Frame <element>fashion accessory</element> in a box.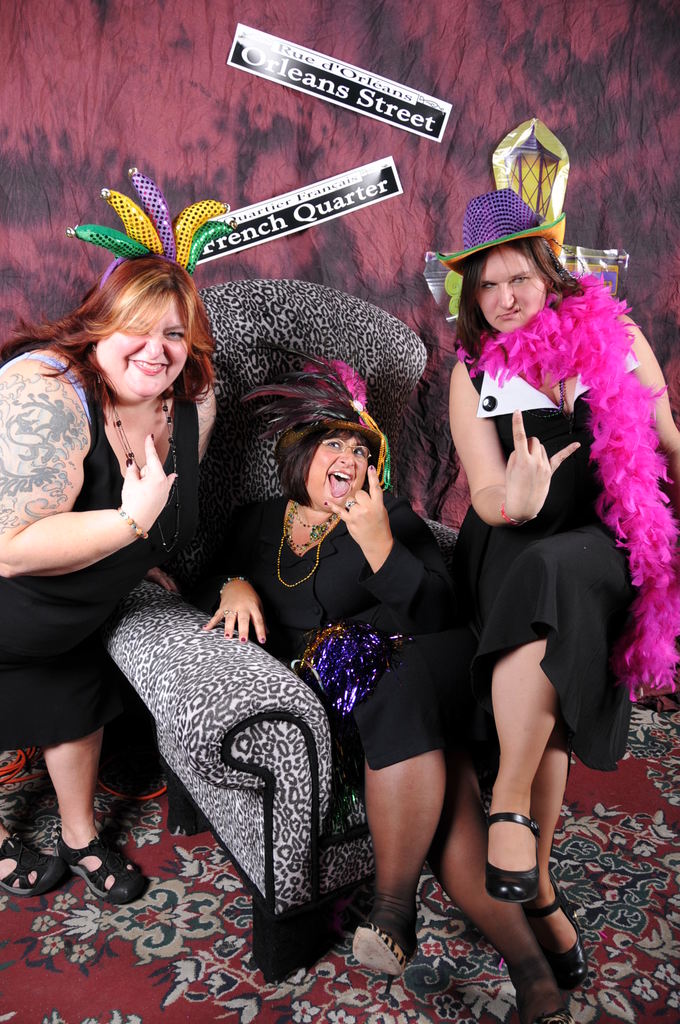
box=[436, 183, 564, 259].
